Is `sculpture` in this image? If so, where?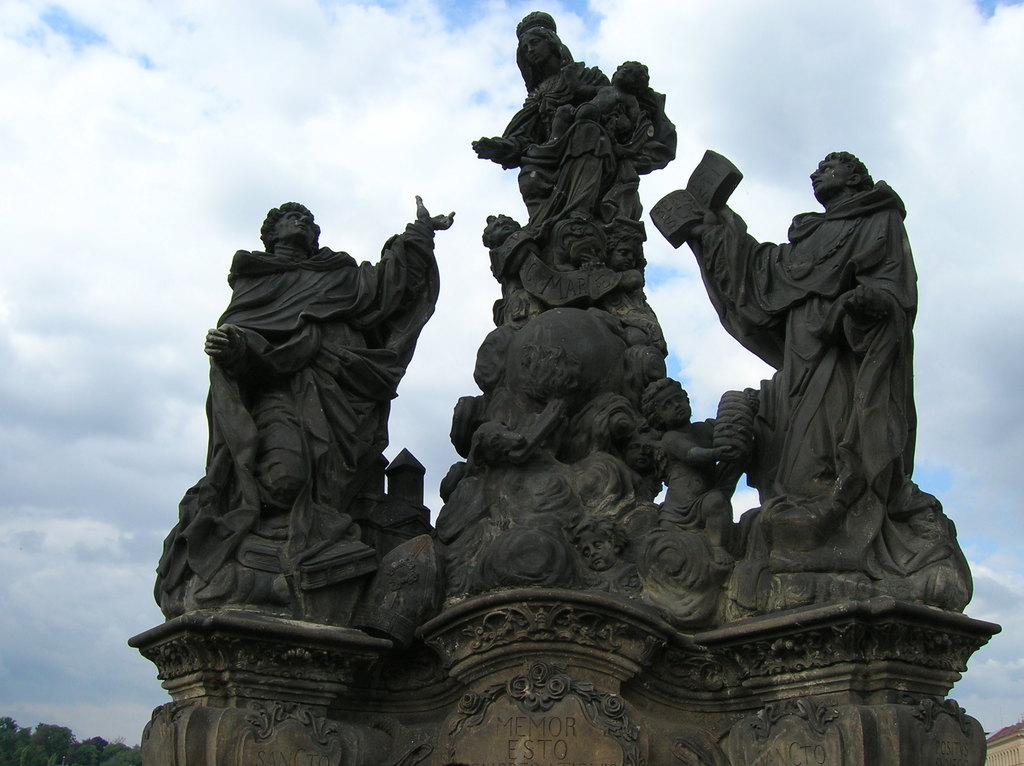
Yes, at [526,52,659,164].
